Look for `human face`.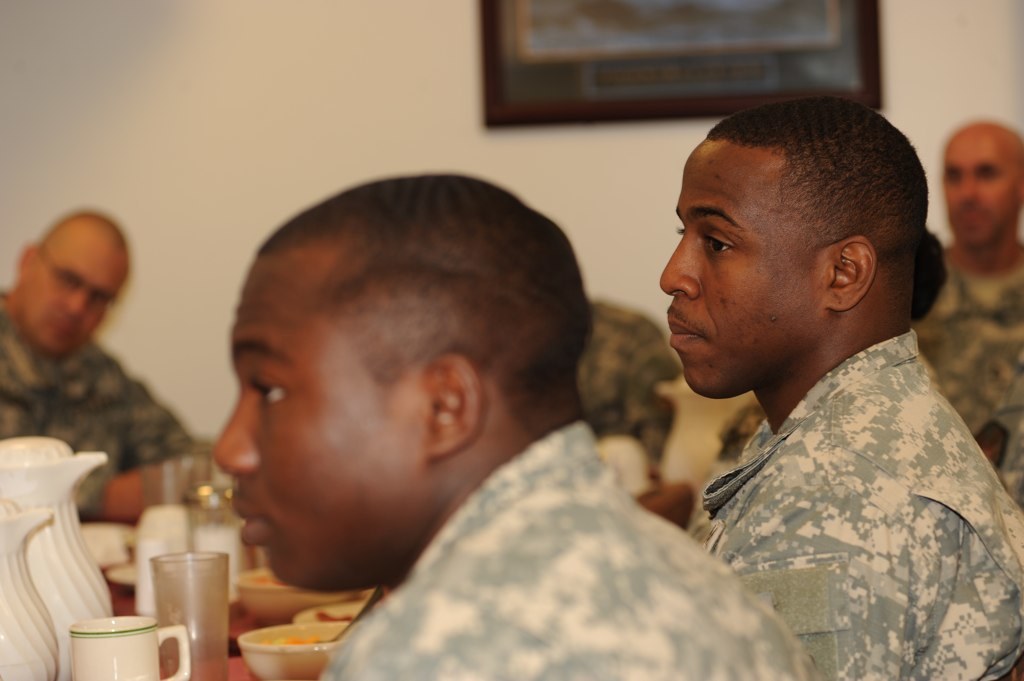
Found: 15:223:131:357.
